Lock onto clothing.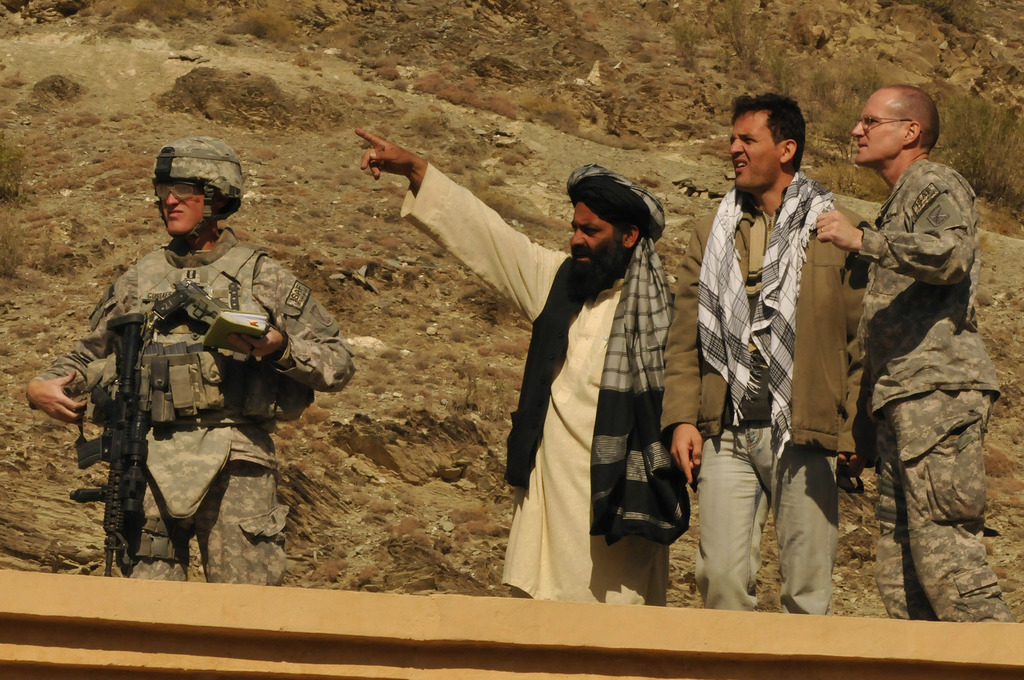
Locked: left=651, top=165, right=874, bottom=619.
